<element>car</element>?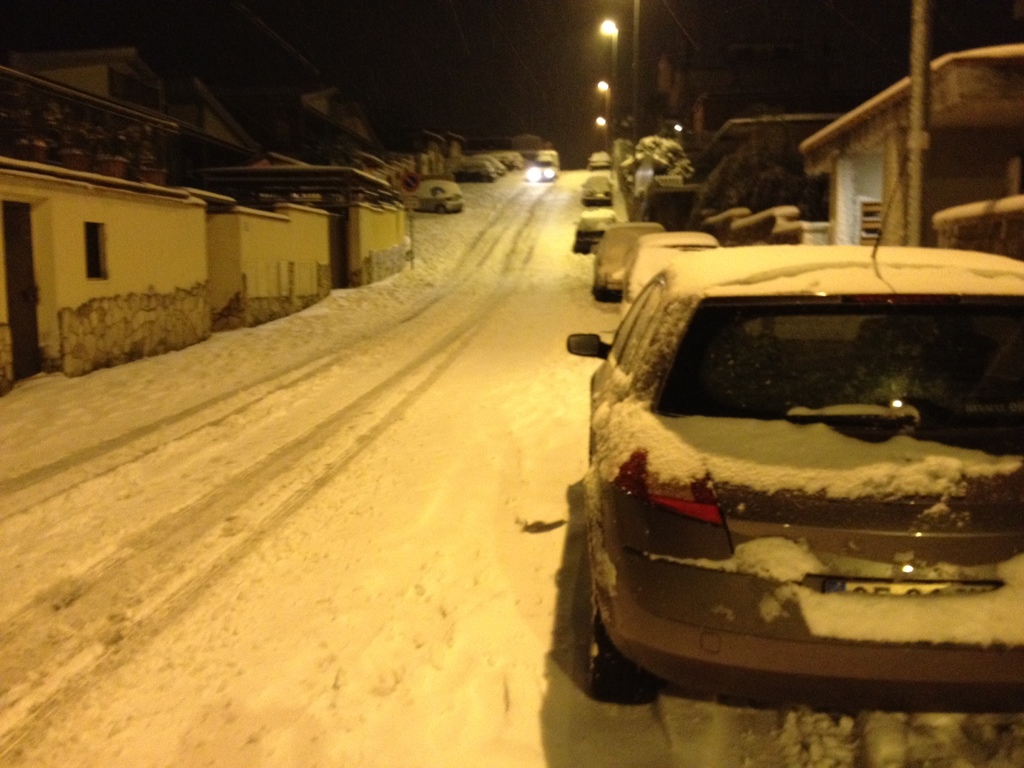
[588, 154, 609, 164]
